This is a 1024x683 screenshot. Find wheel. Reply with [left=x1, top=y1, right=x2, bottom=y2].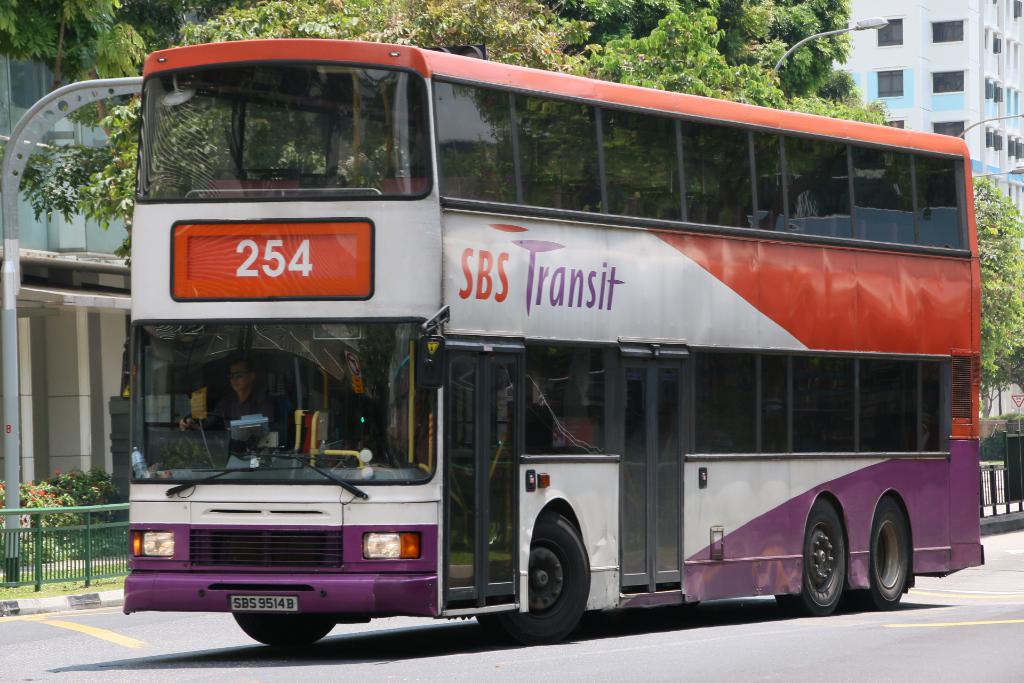
[left=476, top=511, right=593, bottom=636].
